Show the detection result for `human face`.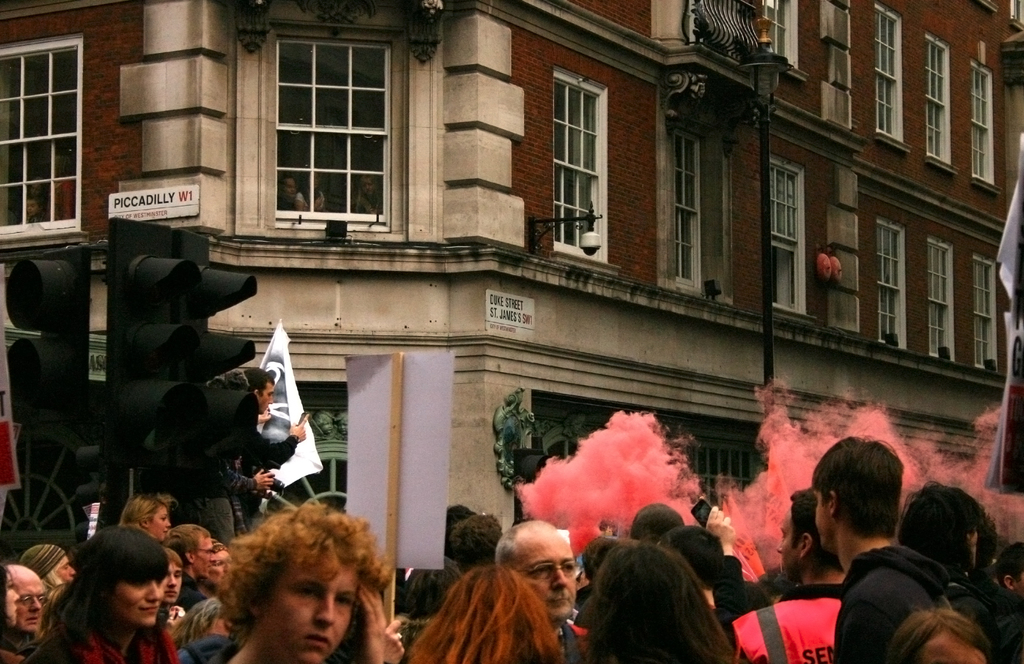
pyautogui.locateOnScreen(261, 384, 276, 416).
